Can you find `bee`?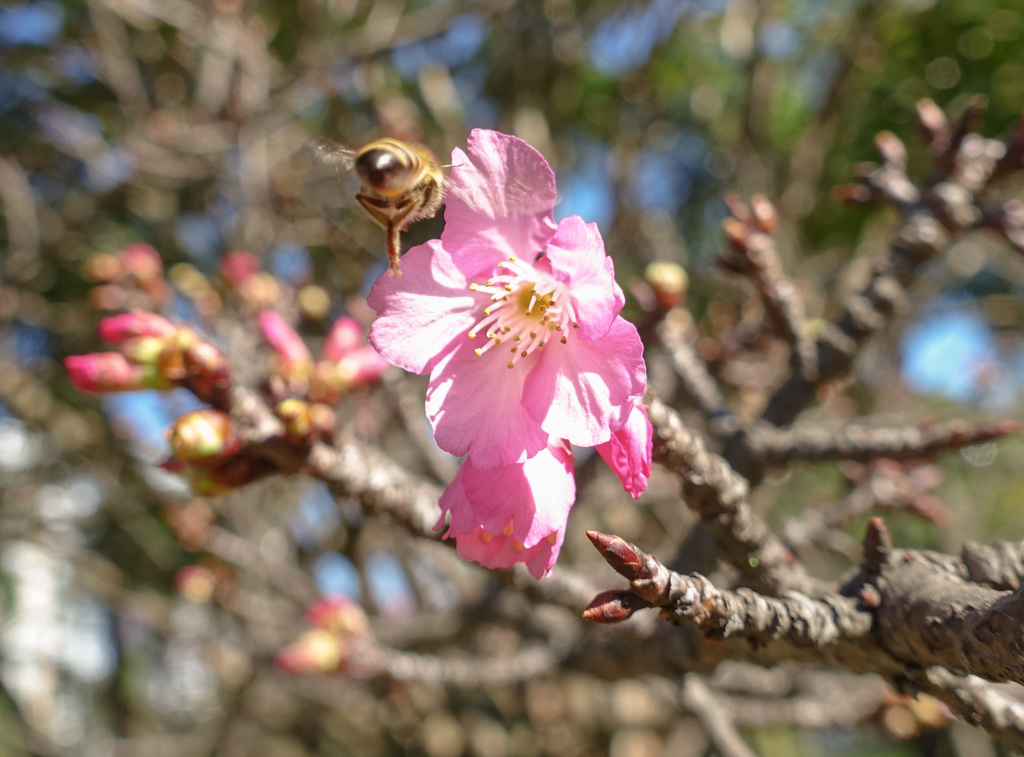
Yes, bounding box: [left=326, top=124, right=461, bottom=264].
